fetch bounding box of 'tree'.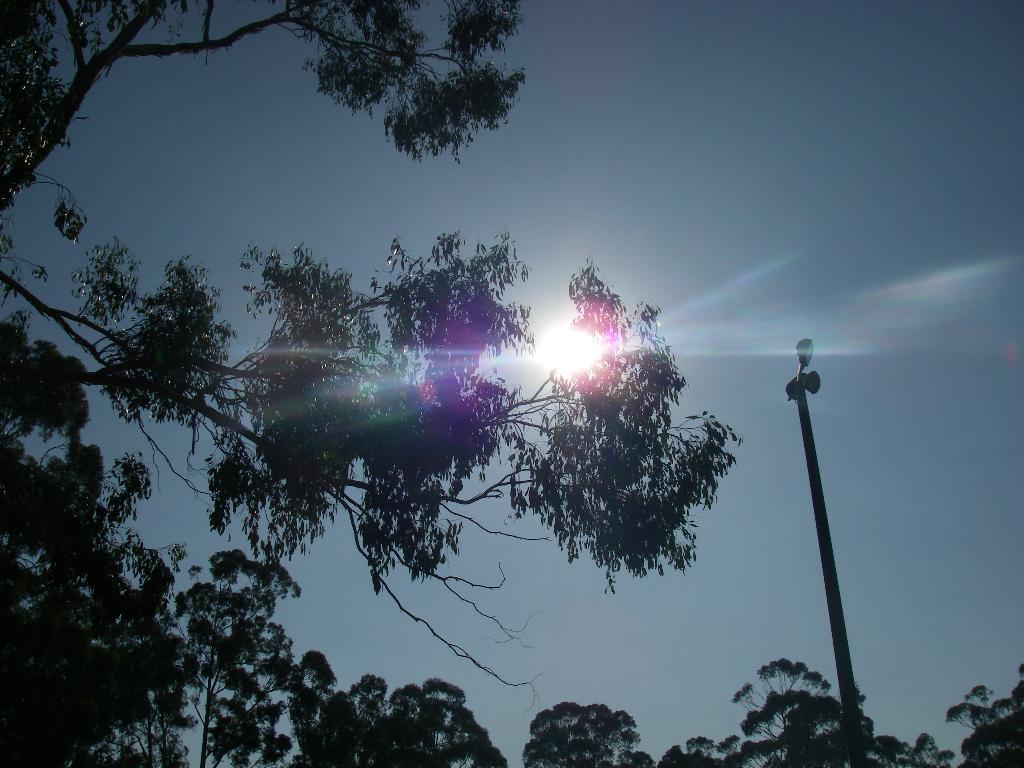
Bbox: (525,651,1023,767).
